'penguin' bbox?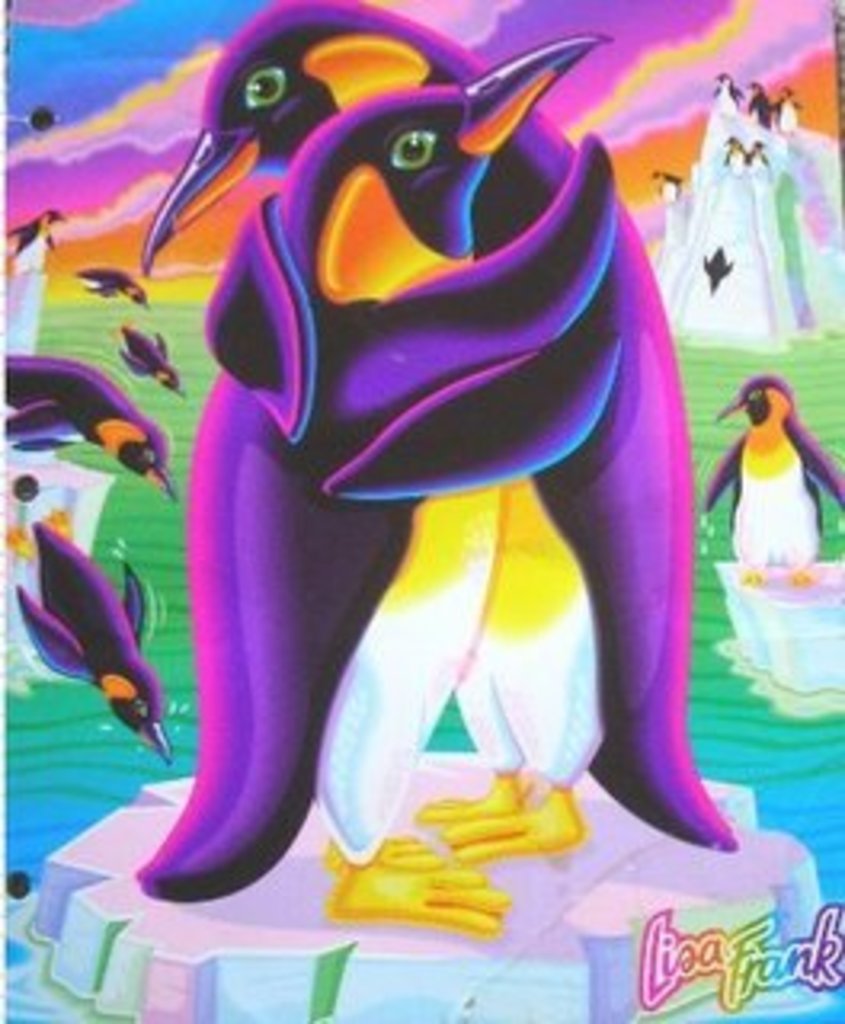
detection(128, 29, 605, 931)
